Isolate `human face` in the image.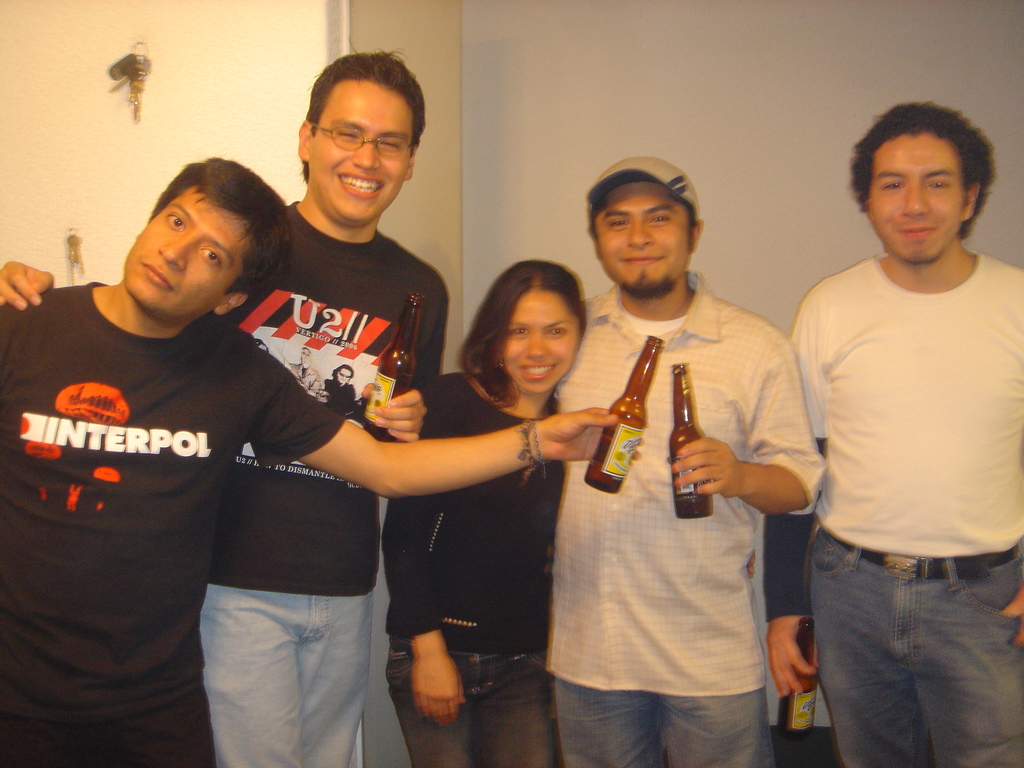
Isolated region: 307, 82, 411, 226.
